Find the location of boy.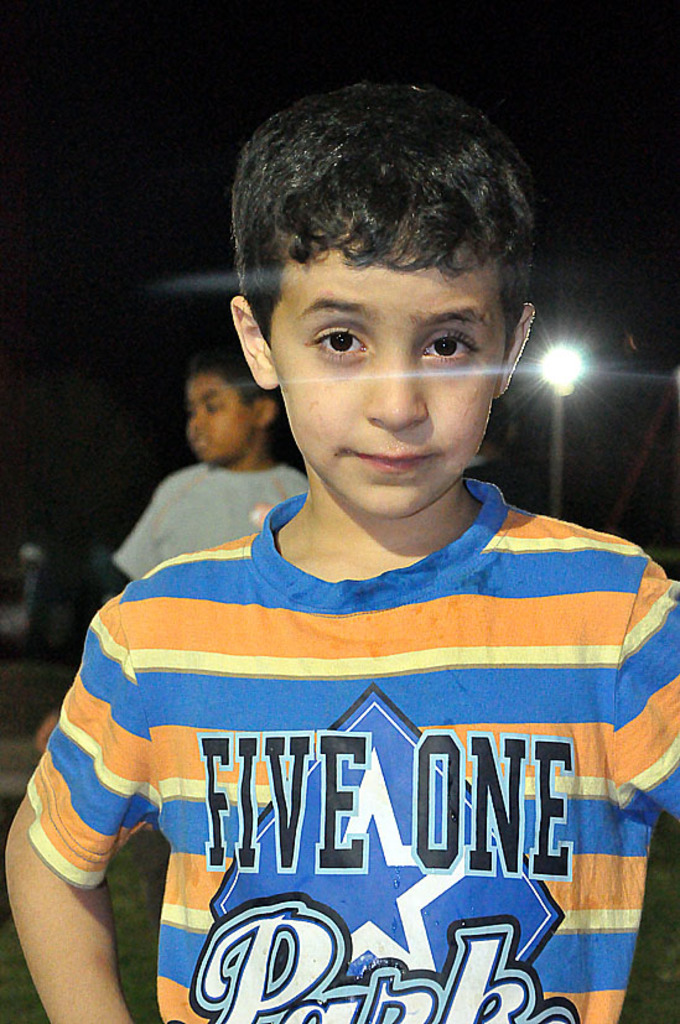
Location: [93,124,642,991].
